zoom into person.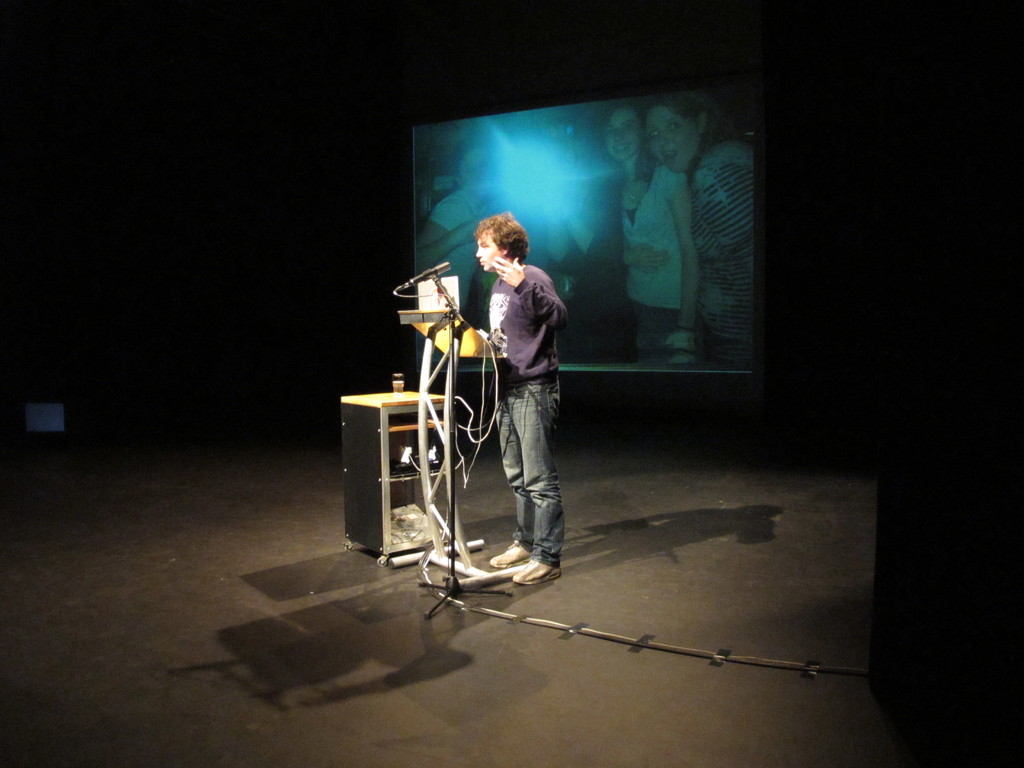
Zoom target: <region>468, 198, 573, 602</region>.
